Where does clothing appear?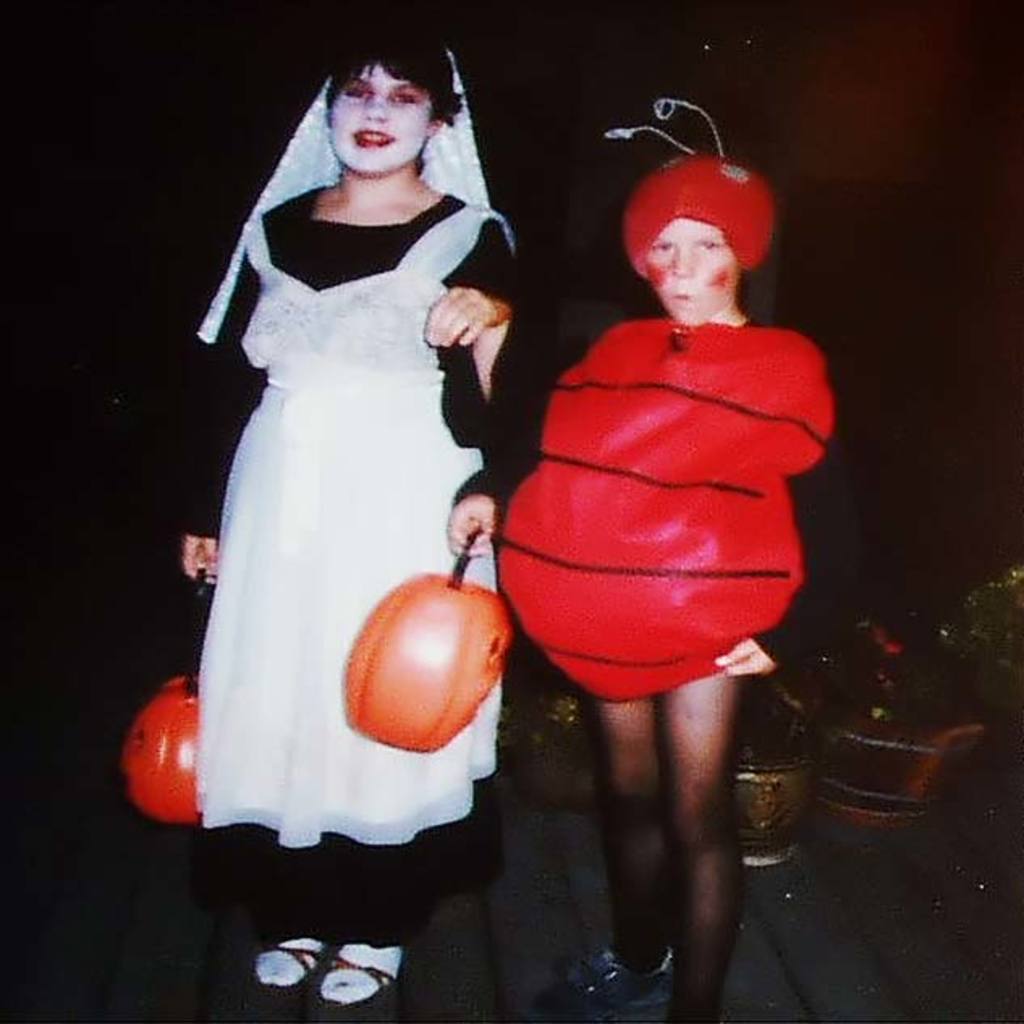
Appears at detection(492, 241, 833, 713).
